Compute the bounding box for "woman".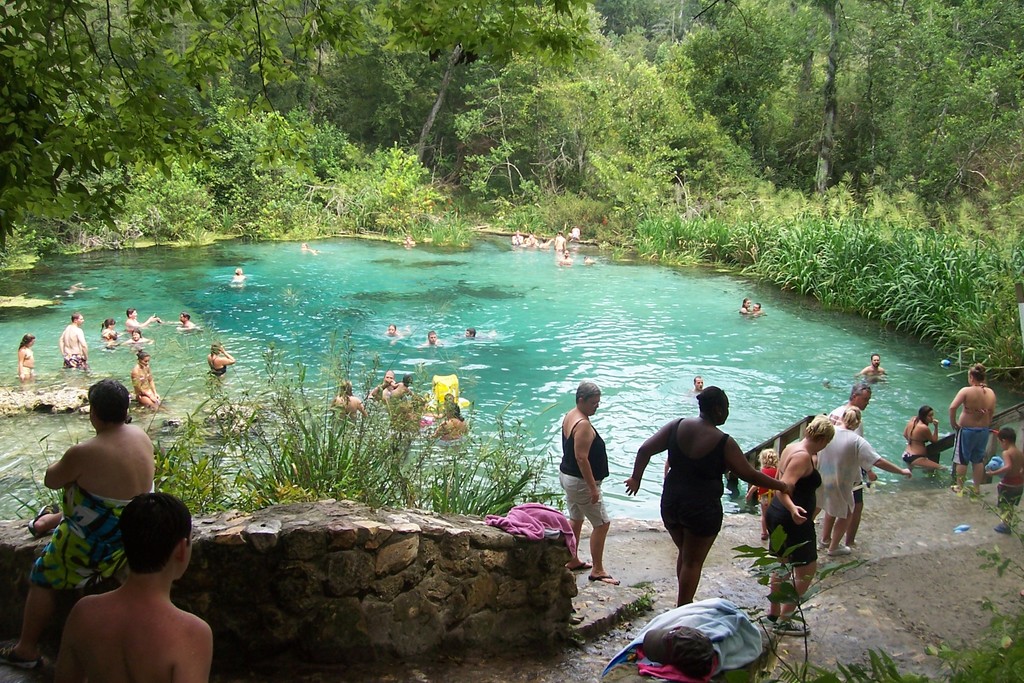
l=436, t=403, r=472, b=445.
